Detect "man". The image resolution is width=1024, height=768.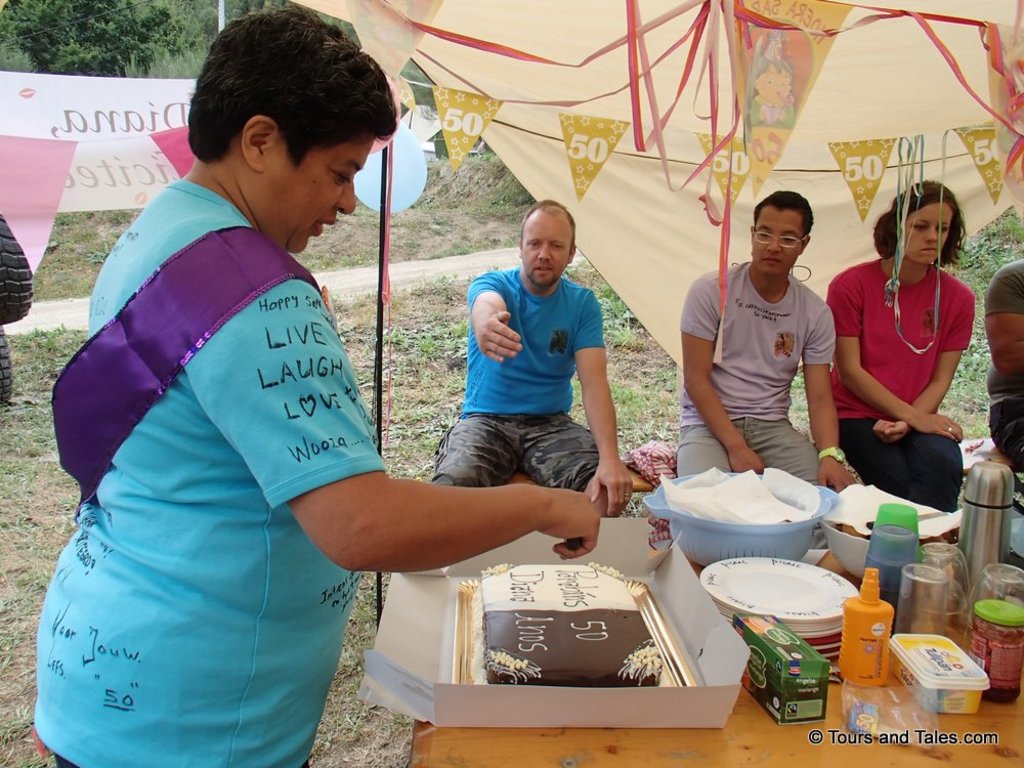
detection(432, 200, 637, 524).
